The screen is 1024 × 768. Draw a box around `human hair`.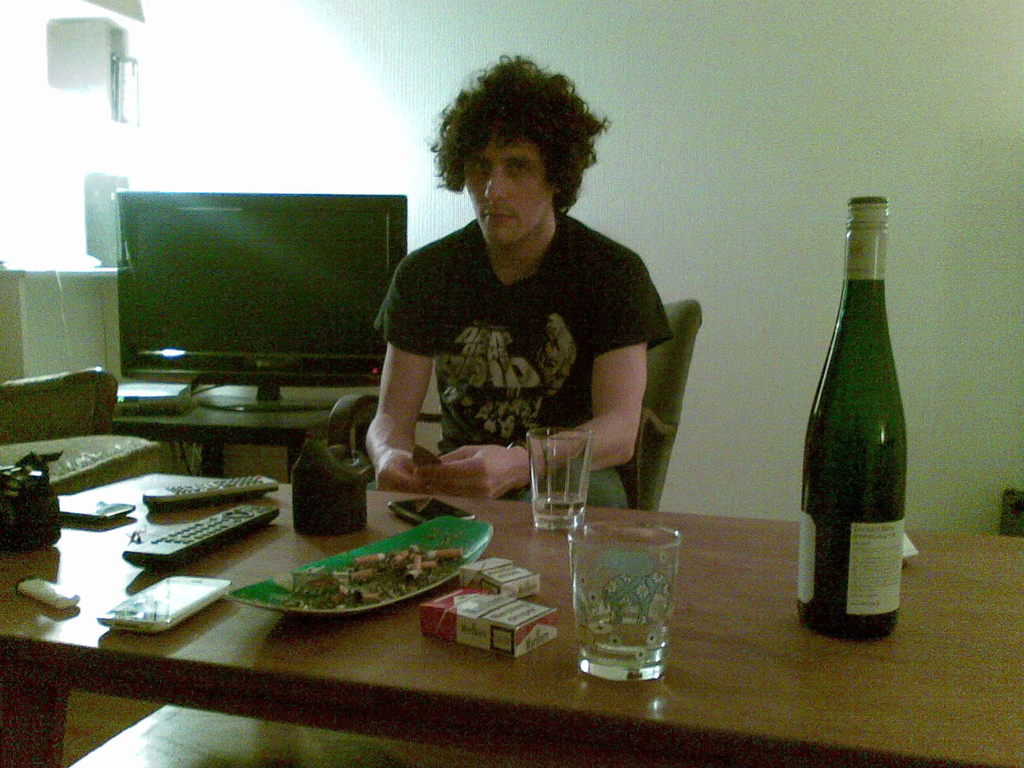
rect(435, 49, 607, 234).
